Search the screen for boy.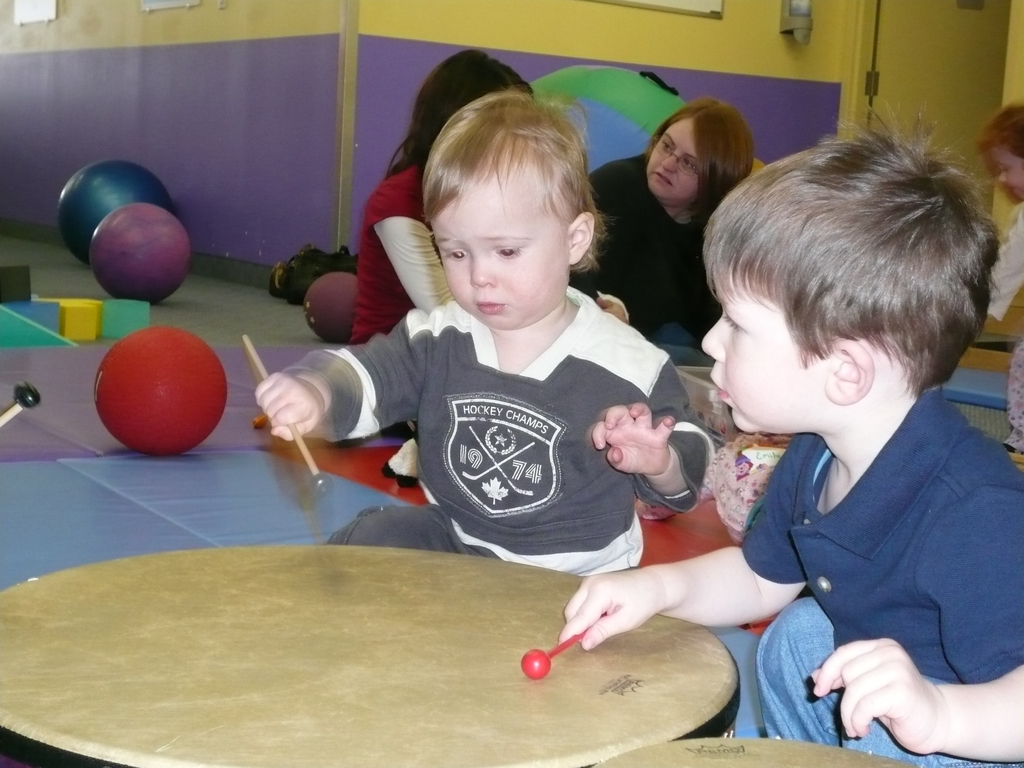
Found at (253,81,714,586).
